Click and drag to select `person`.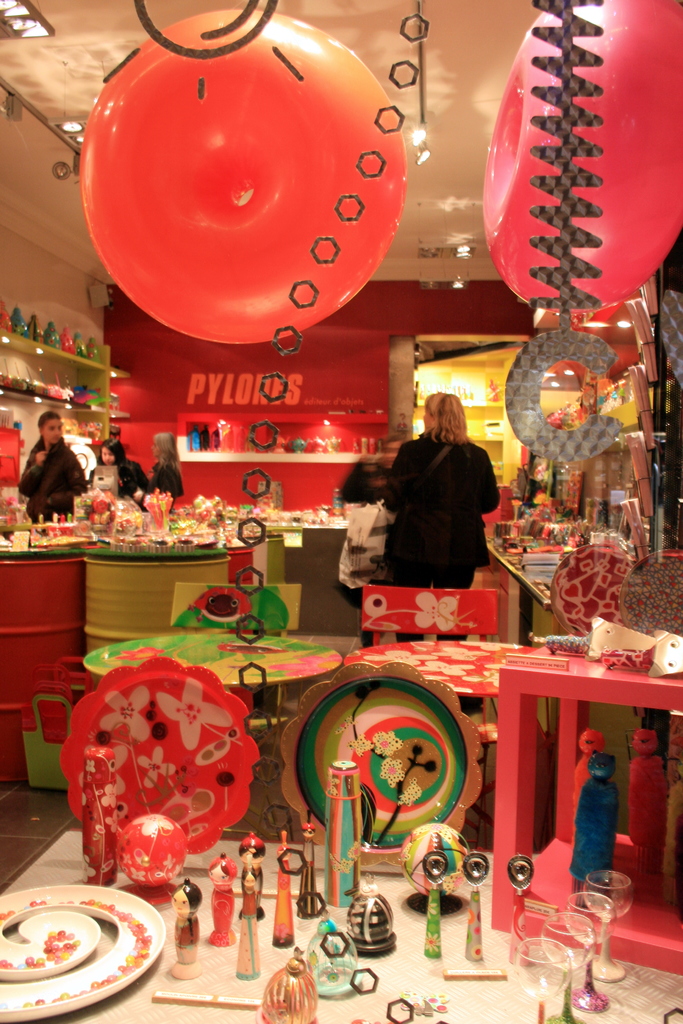
Selection: {"x1": 96, "y1": 434, "x2": 151, "y2": 504}.
